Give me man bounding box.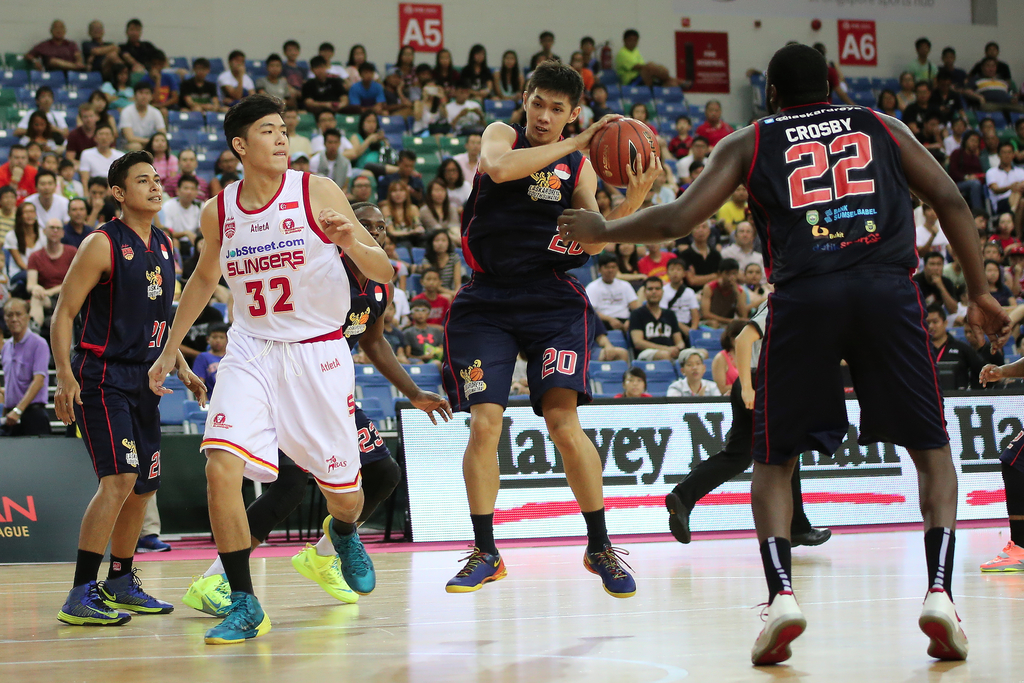
x1=216 y1=54 x2=243 y2=106.
